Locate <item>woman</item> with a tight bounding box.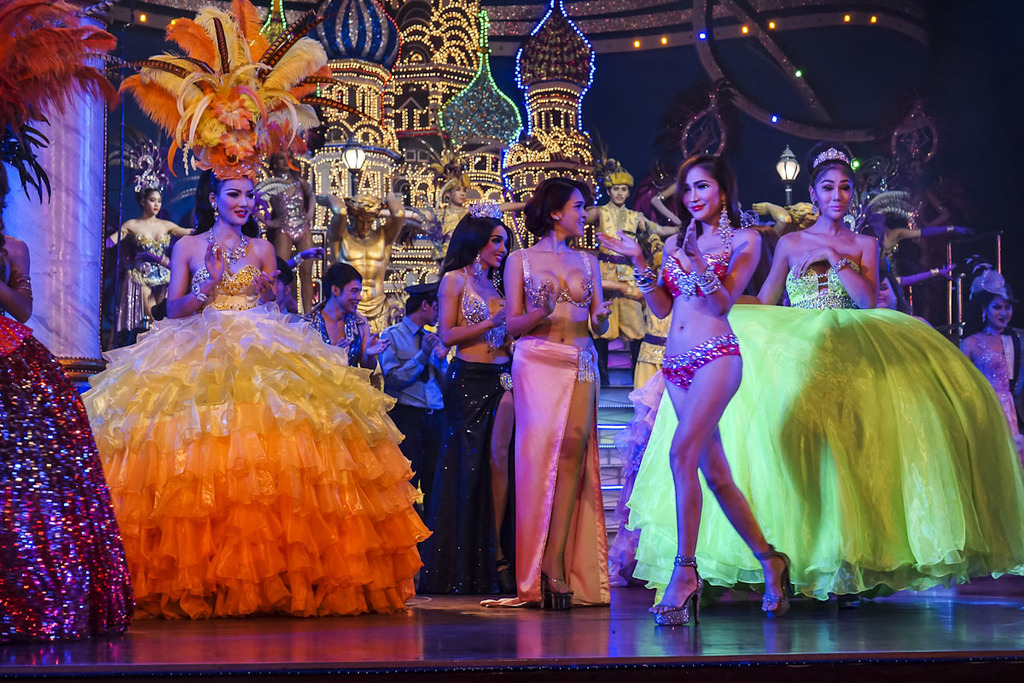
detection(0, 0, 131, 639).
